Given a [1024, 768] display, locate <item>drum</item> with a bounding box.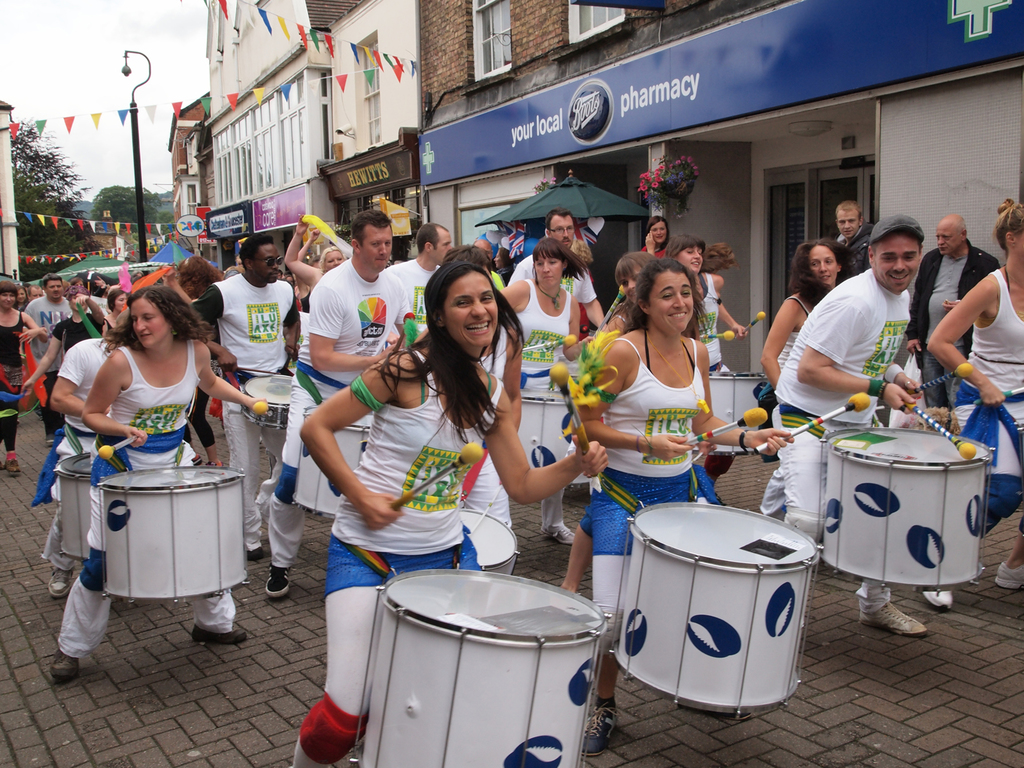
Located: 518/388/575/484.
